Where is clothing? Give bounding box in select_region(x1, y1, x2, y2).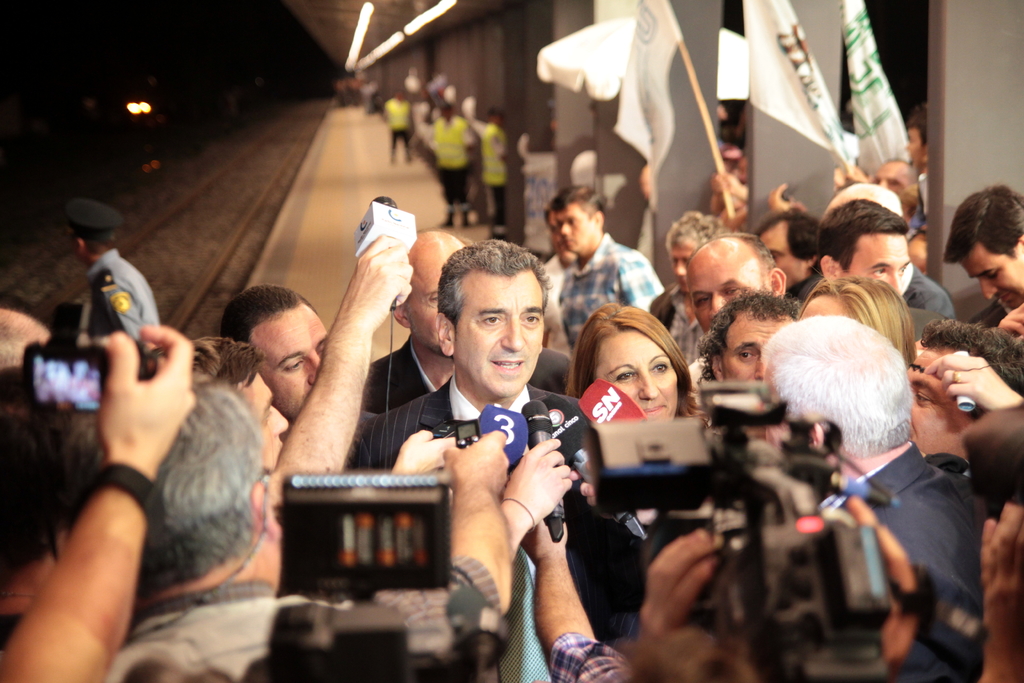
select_region(355, 375, 586, 474).
